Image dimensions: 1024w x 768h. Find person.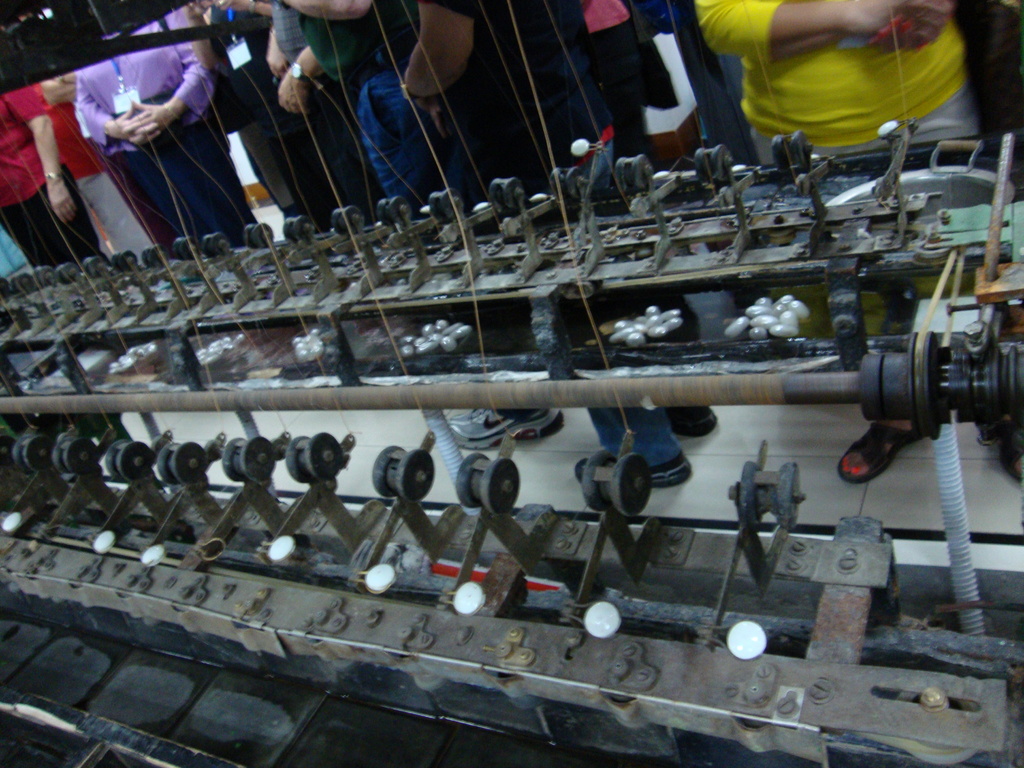
BBox(299, 1, 483, 220).
